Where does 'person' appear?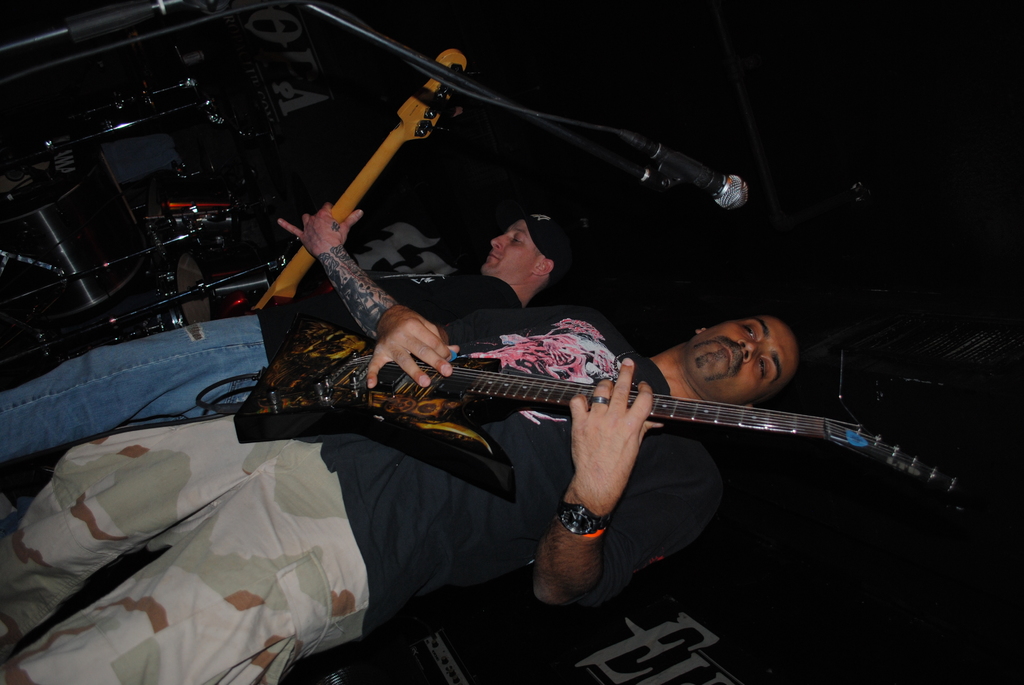
Appears at 0,299,813,684.
